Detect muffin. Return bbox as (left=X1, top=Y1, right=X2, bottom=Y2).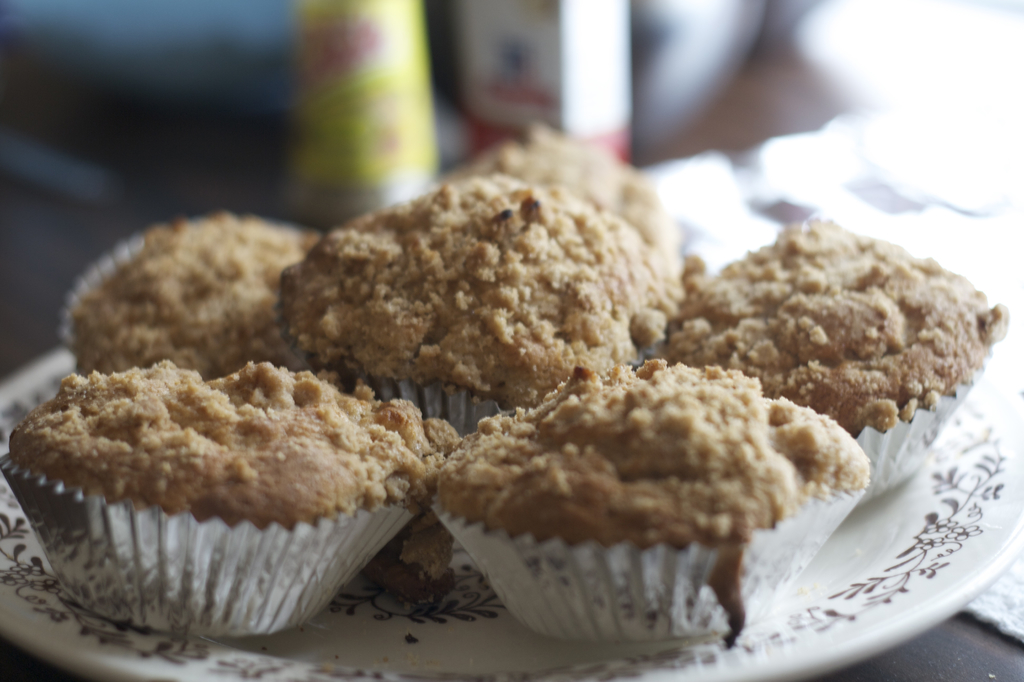
(left=1, top=359, right=446, bottom=643).
